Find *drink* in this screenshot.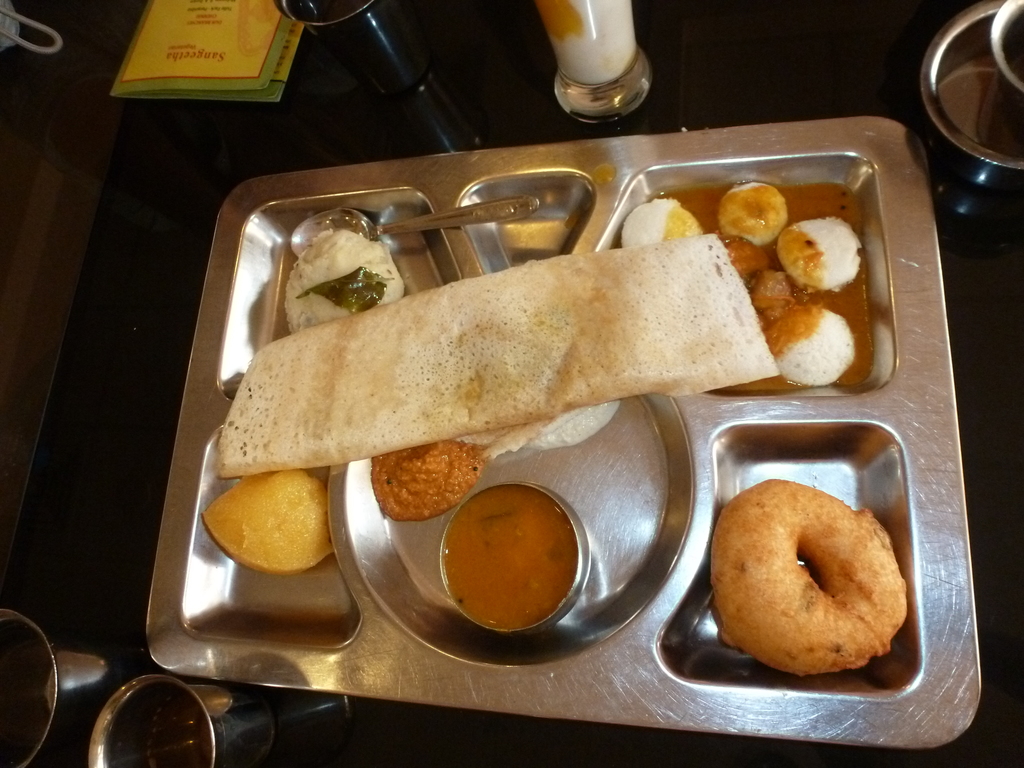
The bounding box for *drink* is rect(541, 6, 688, 119).
